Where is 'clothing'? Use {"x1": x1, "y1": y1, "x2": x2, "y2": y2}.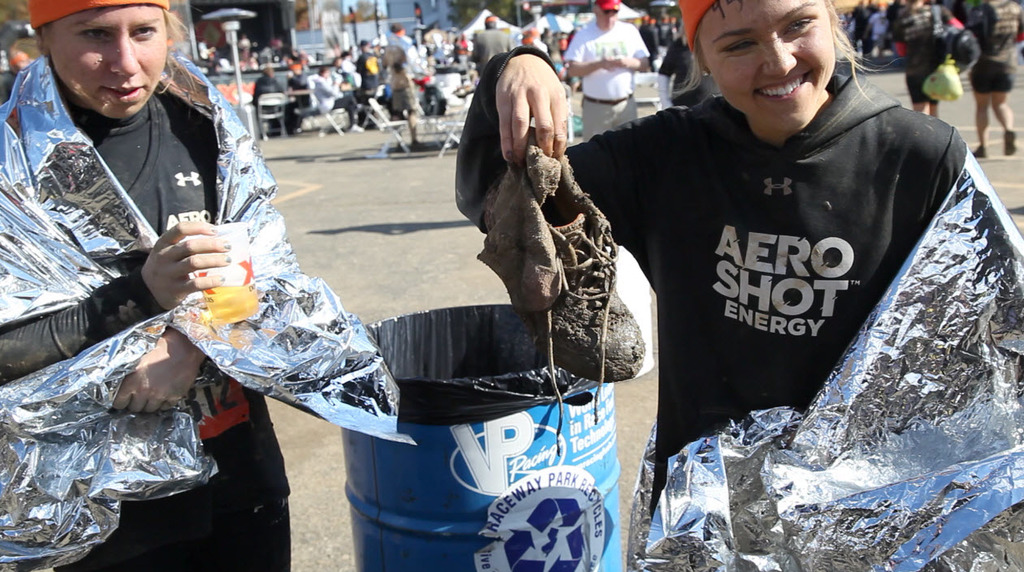
{"x1": 470, "y1": 32, "x2": 511, "y2": 71}.
